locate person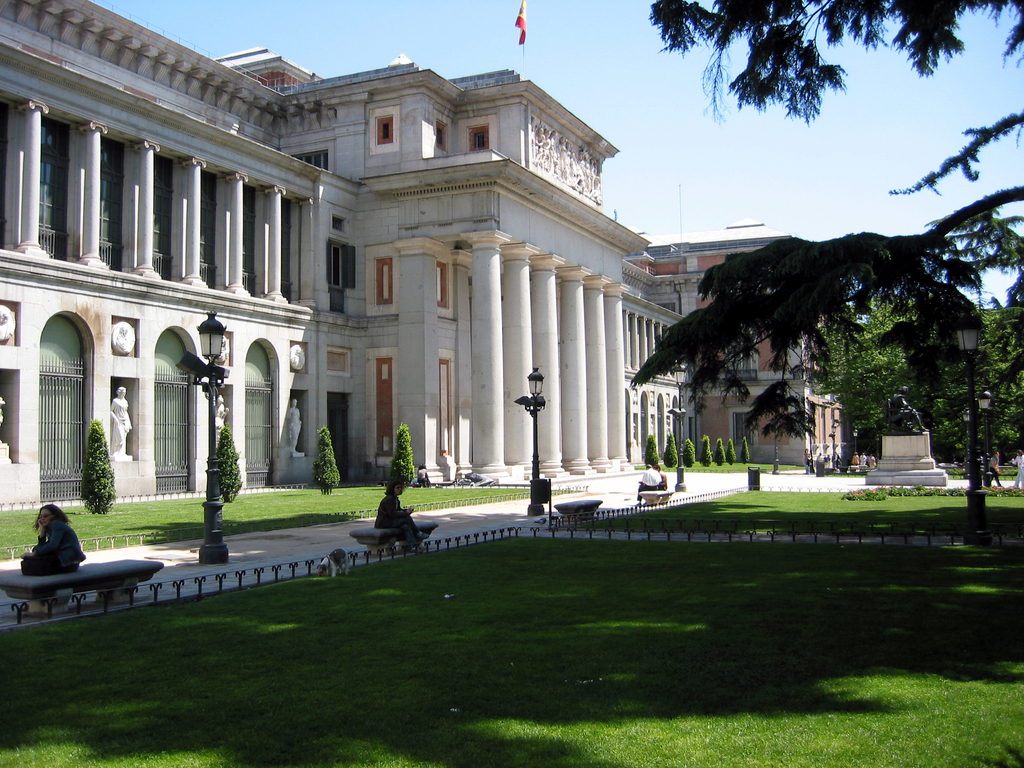
{"left": 439, "top": 443, "right": 465, "bottom": 493}
